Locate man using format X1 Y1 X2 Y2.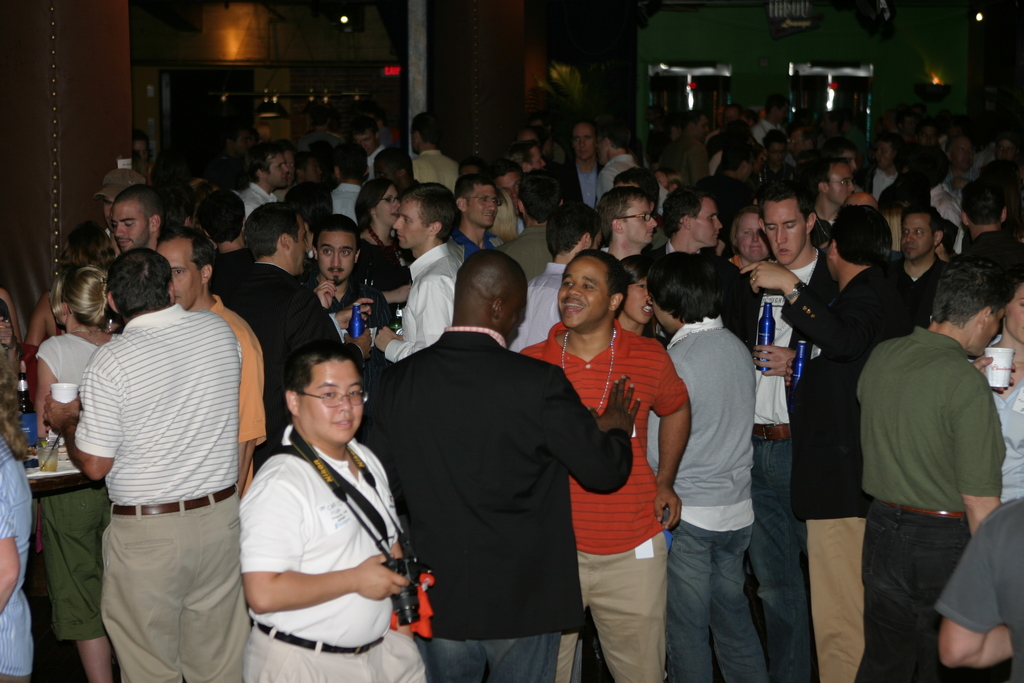
509 203 611 356.
